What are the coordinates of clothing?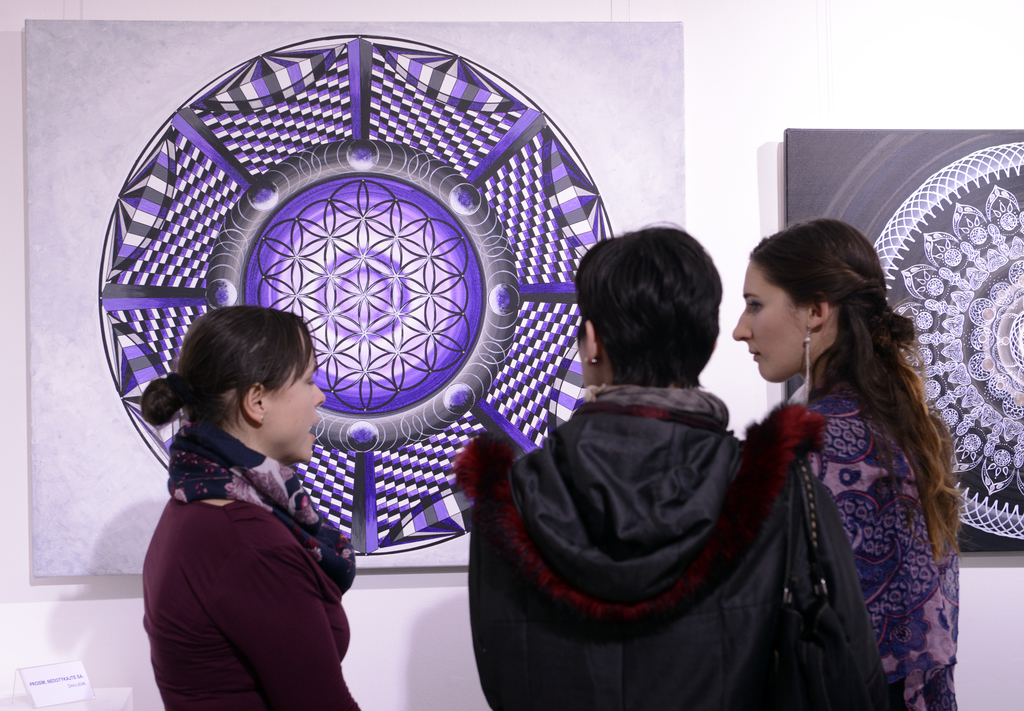
(left=143, top=419, right=360, bottom=710).
